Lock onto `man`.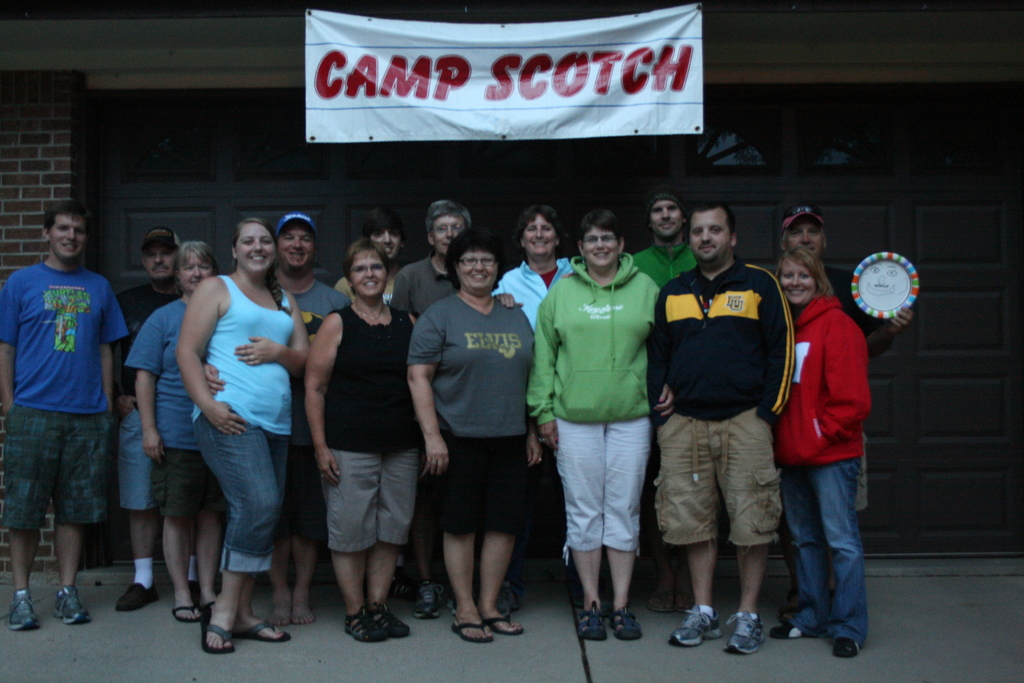
Locked: Rect(389, 197, 472, 620).
